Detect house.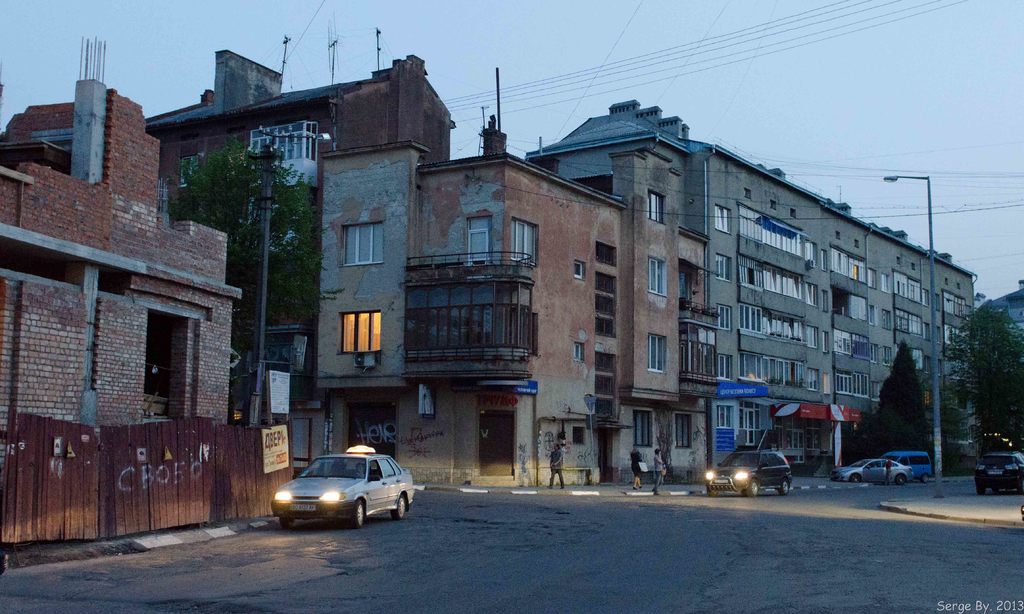
Detected at BBox(840, 227, 932, 499).
